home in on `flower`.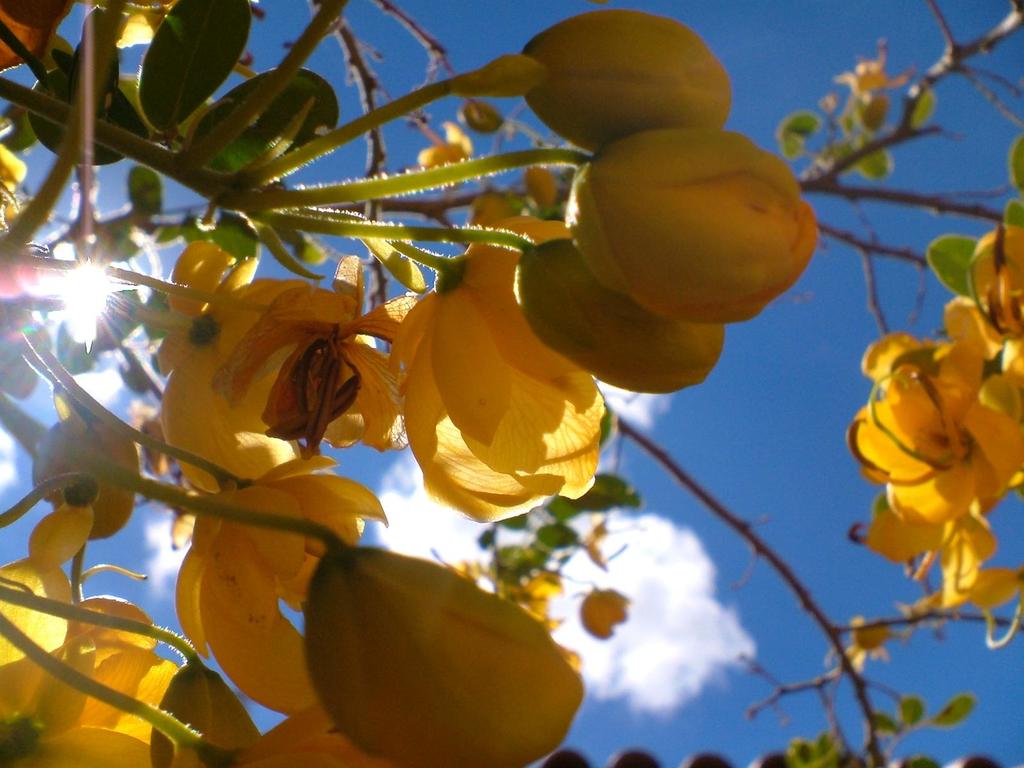
Homed in at (x1=387, y1=213, x2=568, y2=529).
